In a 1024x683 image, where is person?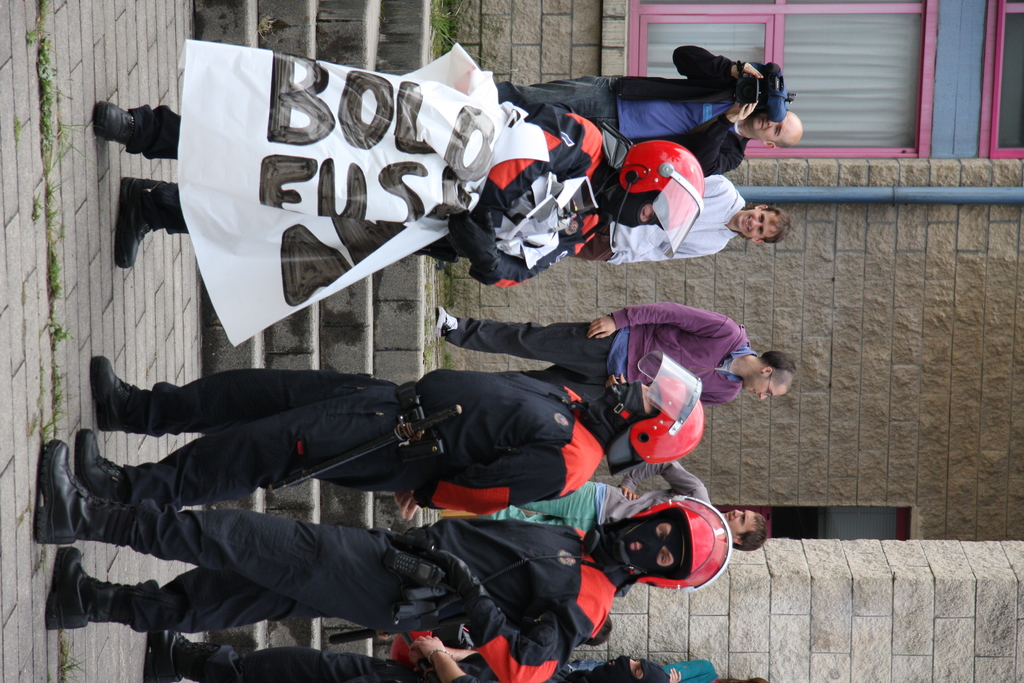
region(74, 350, 705, 516).
